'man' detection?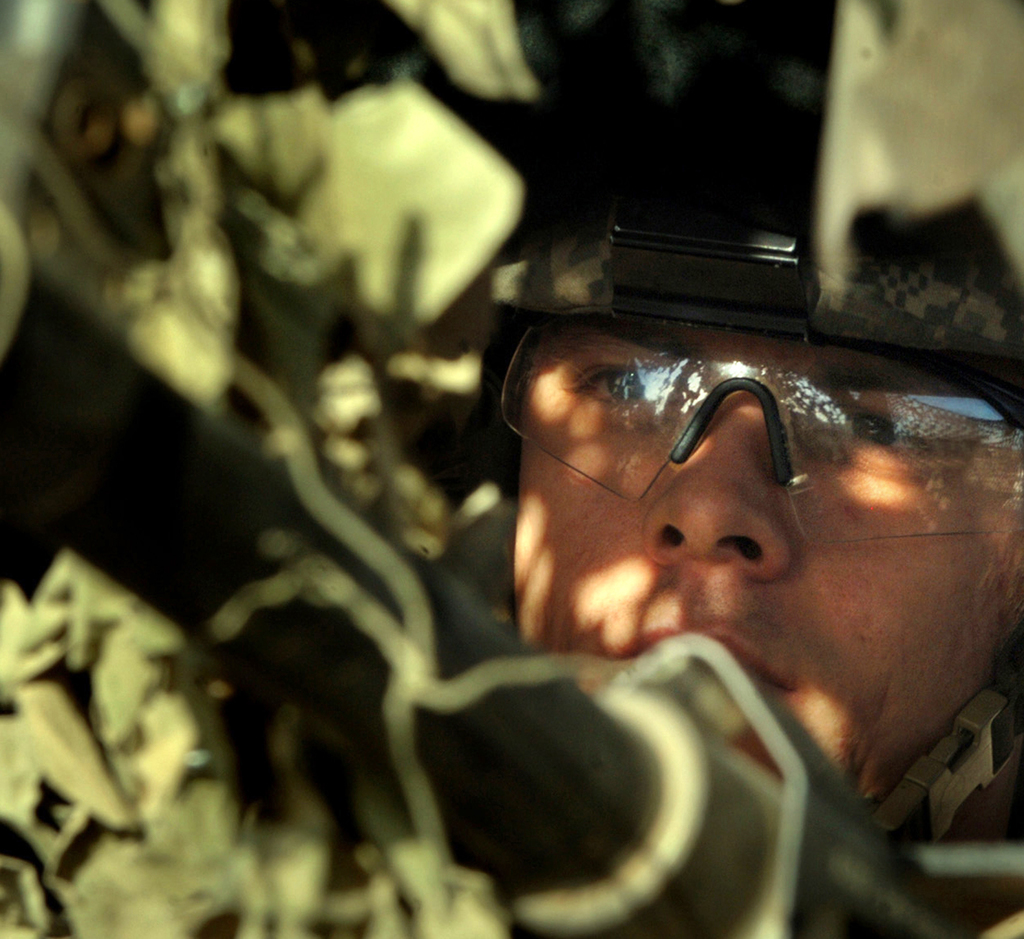
[488, 199, 1023, 869]
